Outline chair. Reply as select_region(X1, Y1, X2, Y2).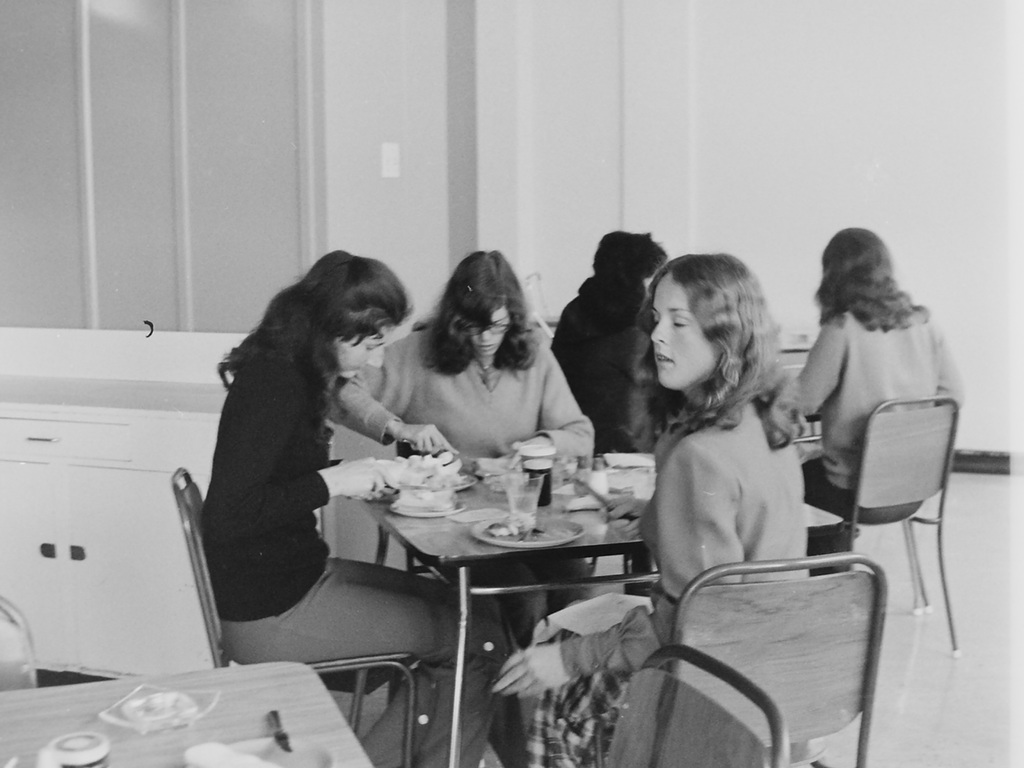
select_region(584, 639, 790, 767).
